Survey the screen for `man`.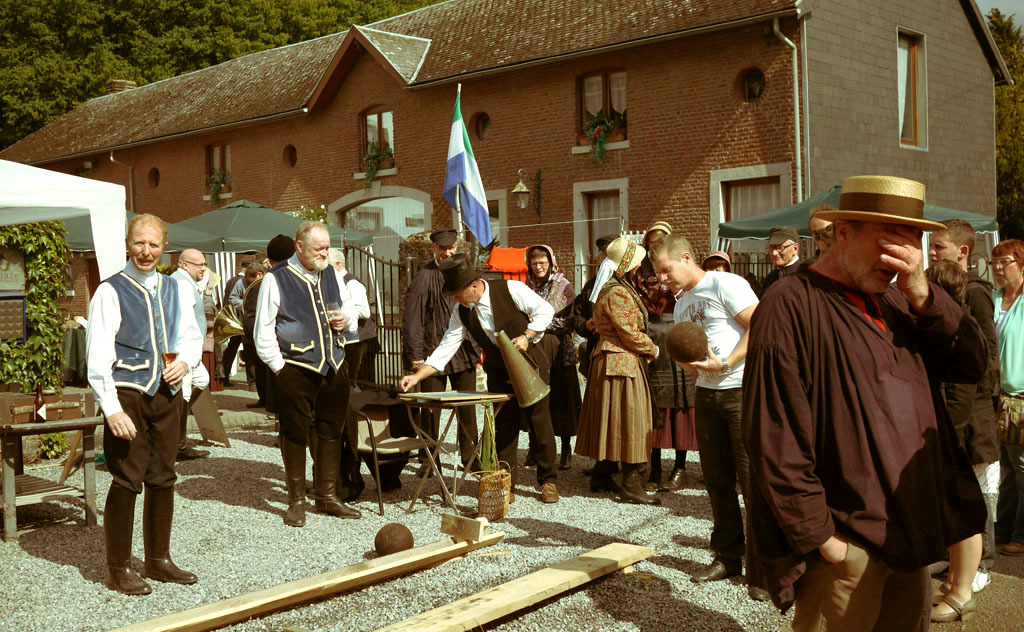
Survey found: crop(651, 225, 757, 606).
